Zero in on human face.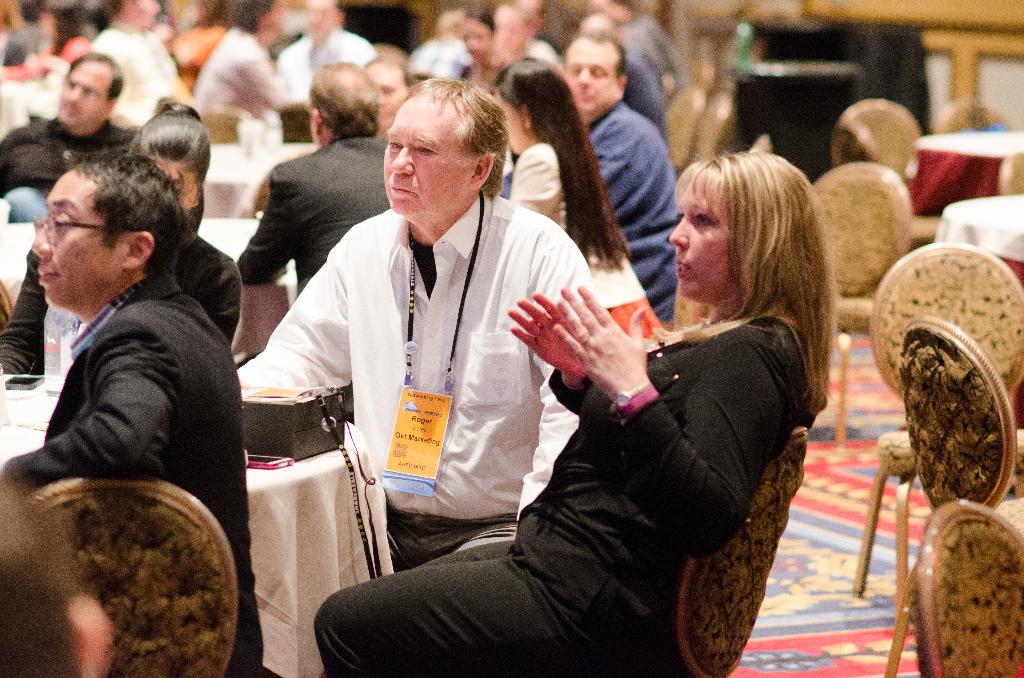
Zeroed in: 668, 180, 729, 300.
